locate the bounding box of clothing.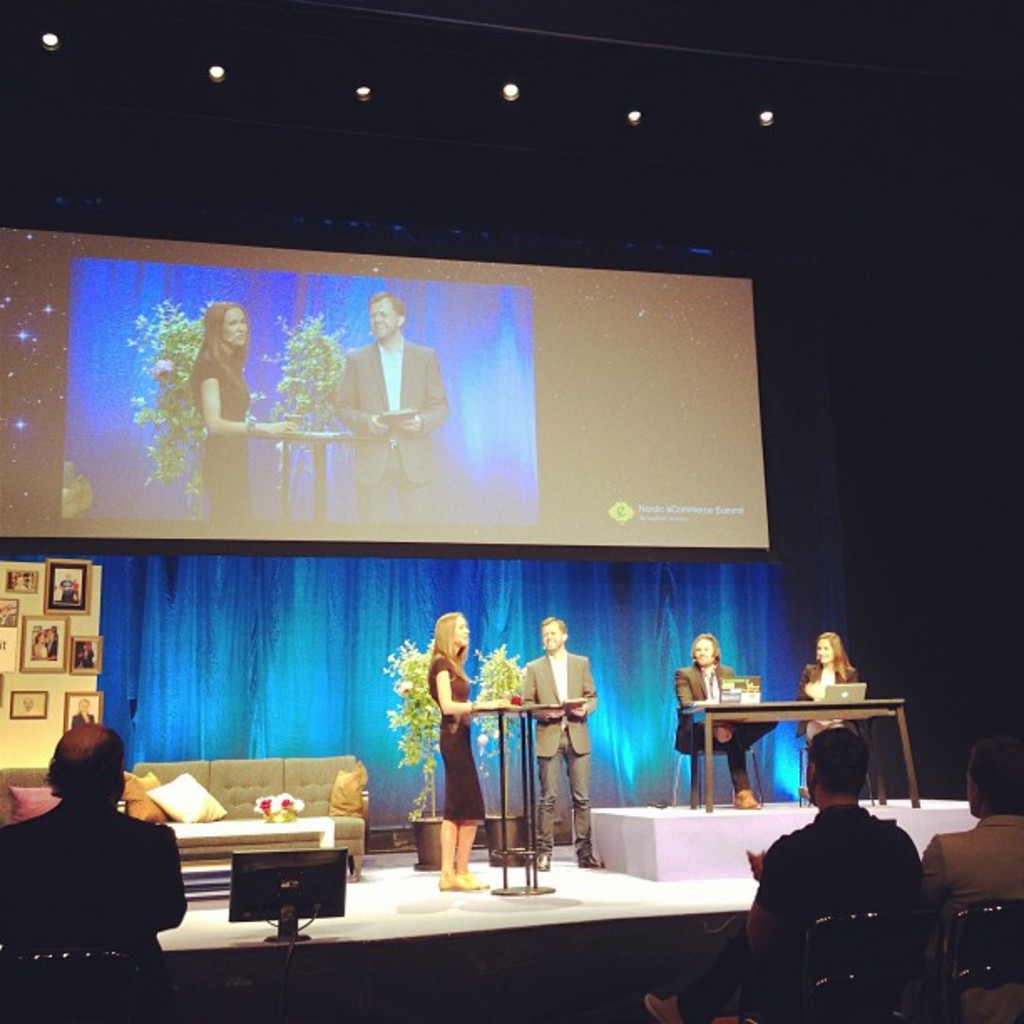
Bounding box: x1=0 y1=791 x2=189 y2=974.
